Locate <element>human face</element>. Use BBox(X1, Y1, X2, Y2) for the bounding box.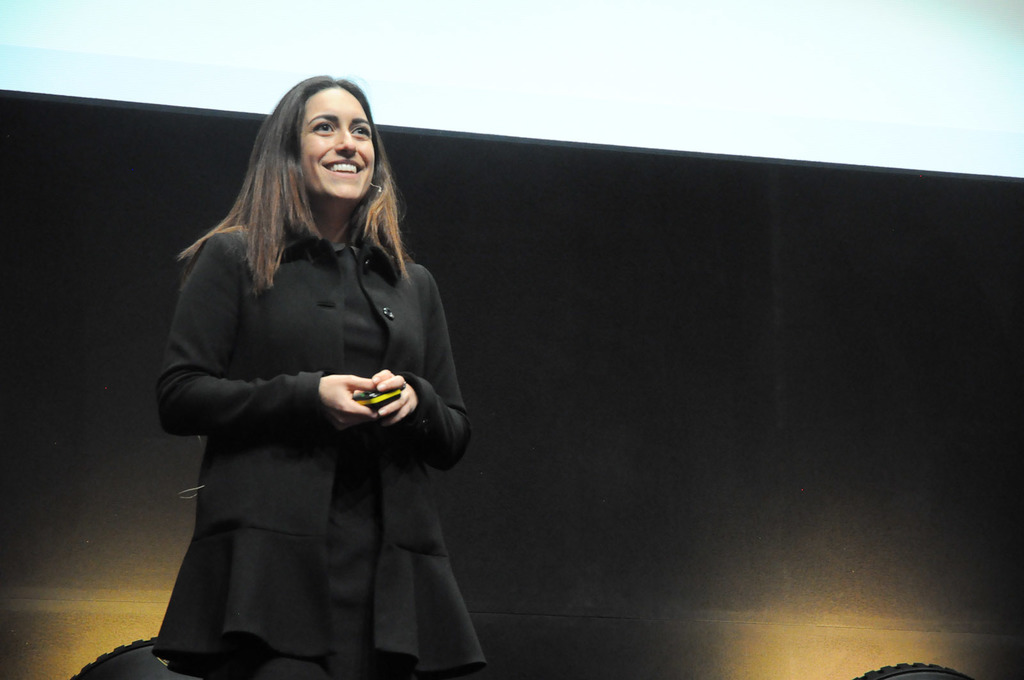
BBox(285, 81, 378, 193).
